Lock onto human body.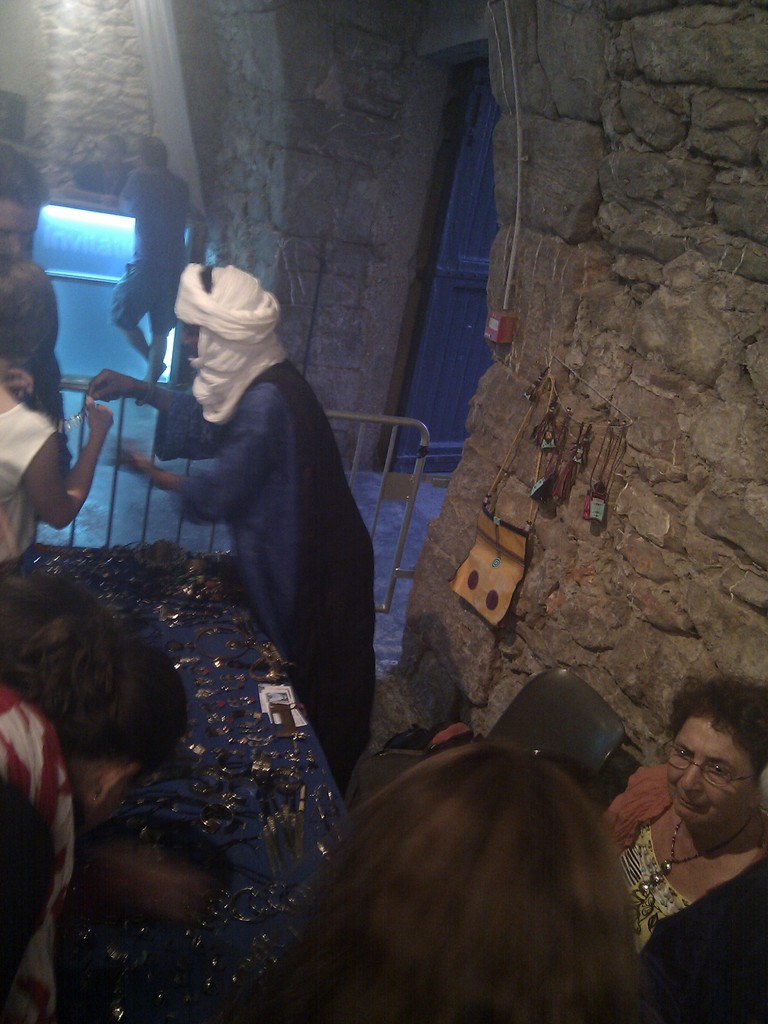
Locked: {"left": 0, "top": 143, "right": 56, "bottom": 266}.
